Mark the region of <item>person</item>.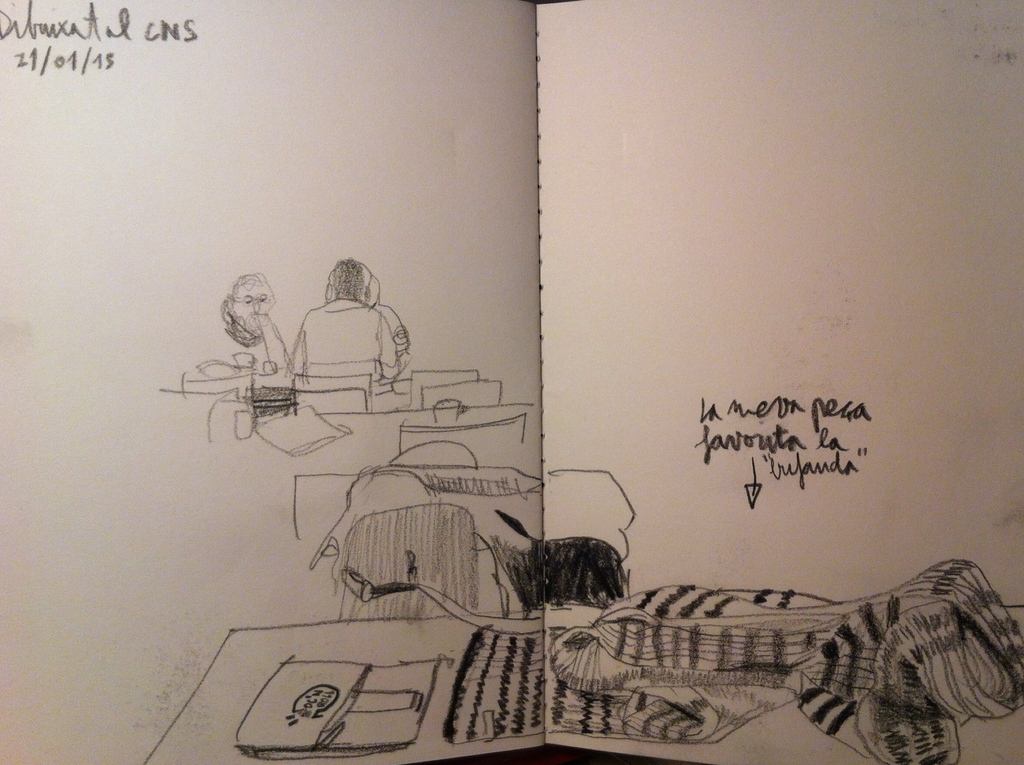
Region: rect(190, 268, 294, 389).
